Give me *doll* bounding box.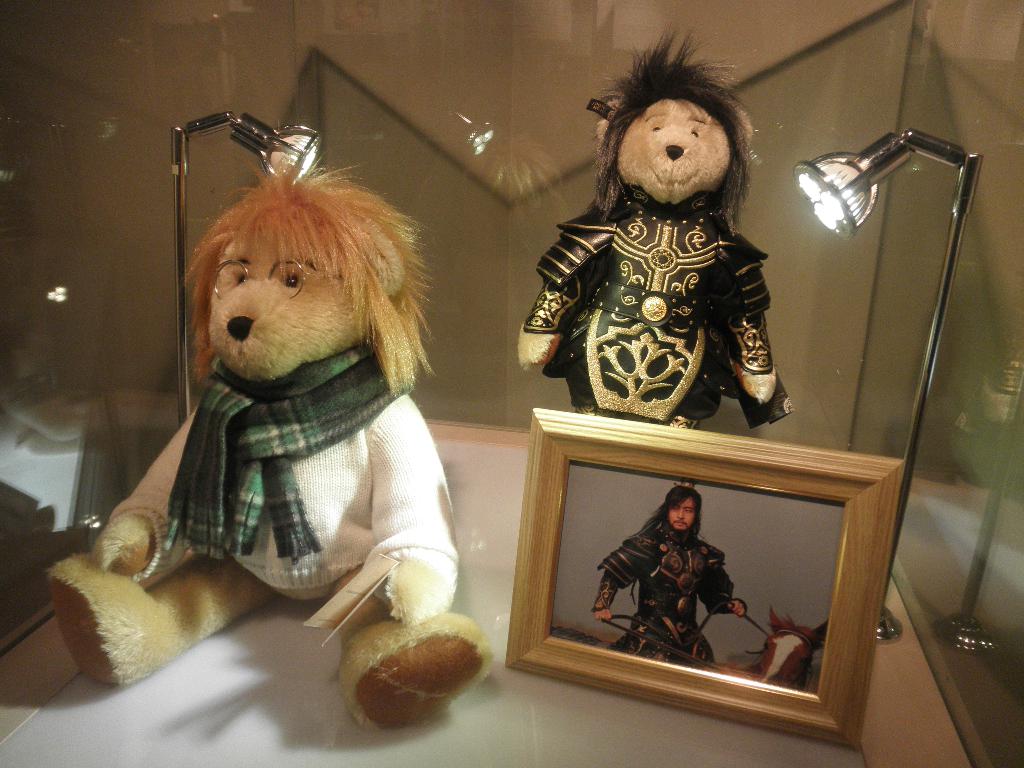
<box>516,39,780,424</box>.
